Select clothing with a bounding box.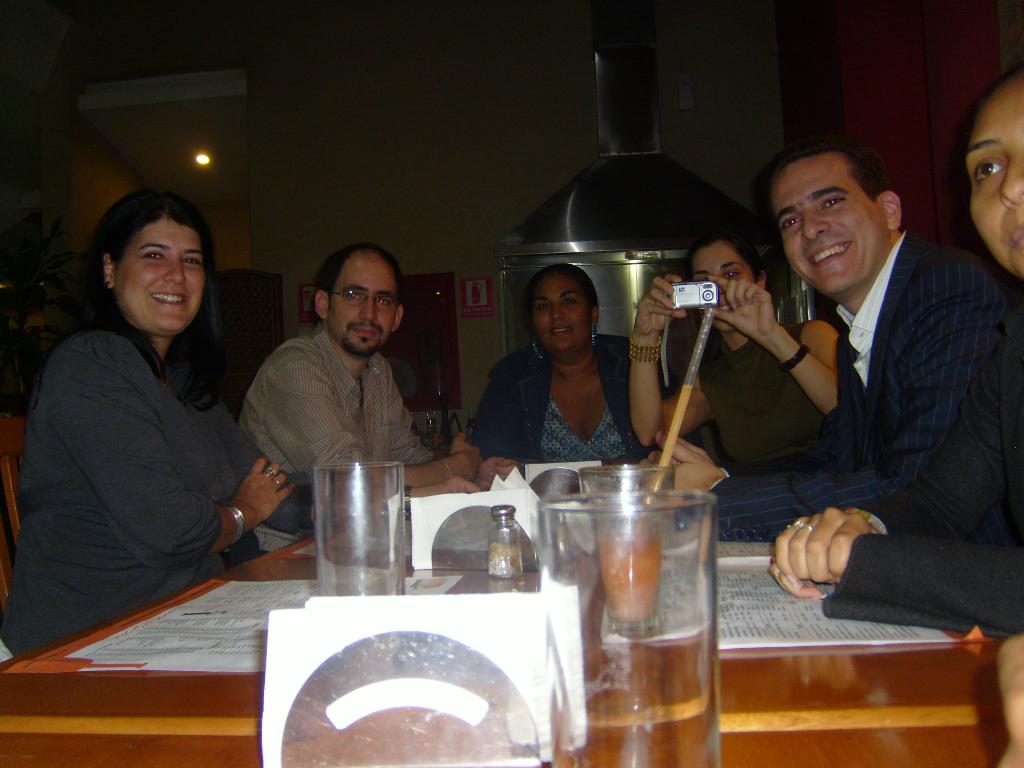
(20, 250, 274, 656).
